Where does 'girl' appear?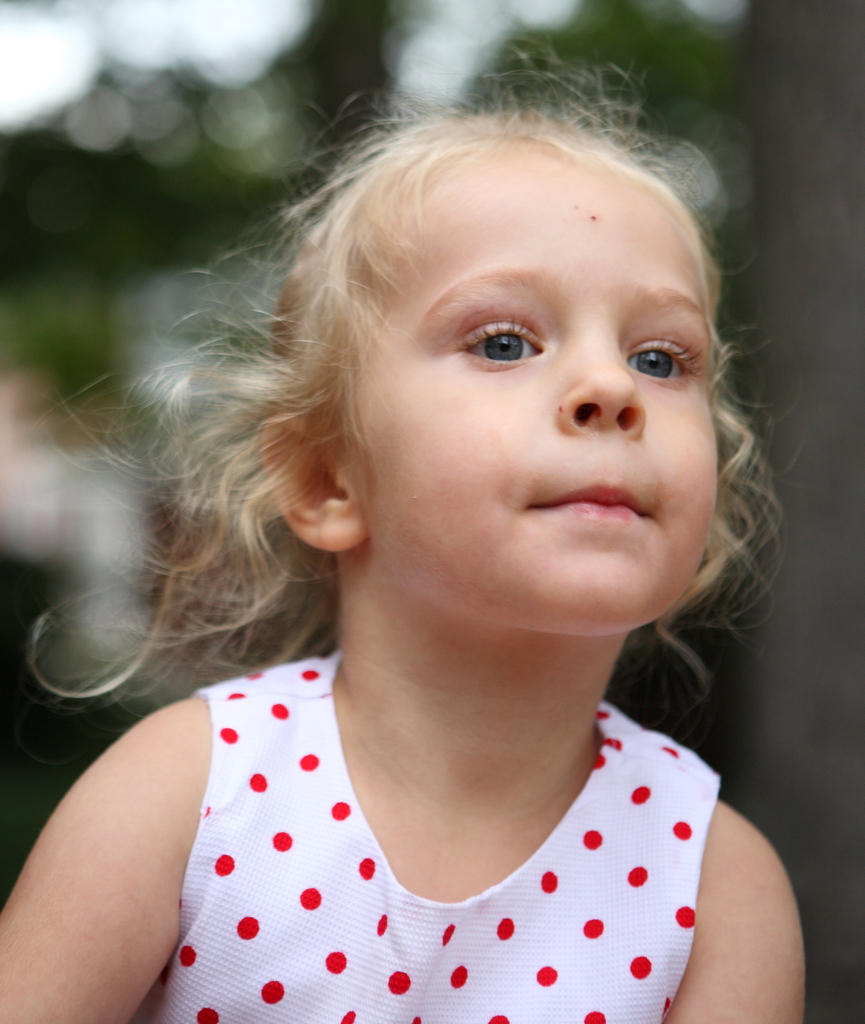
Appears at x1=0, y1=40, x2=805, y2=1023.
